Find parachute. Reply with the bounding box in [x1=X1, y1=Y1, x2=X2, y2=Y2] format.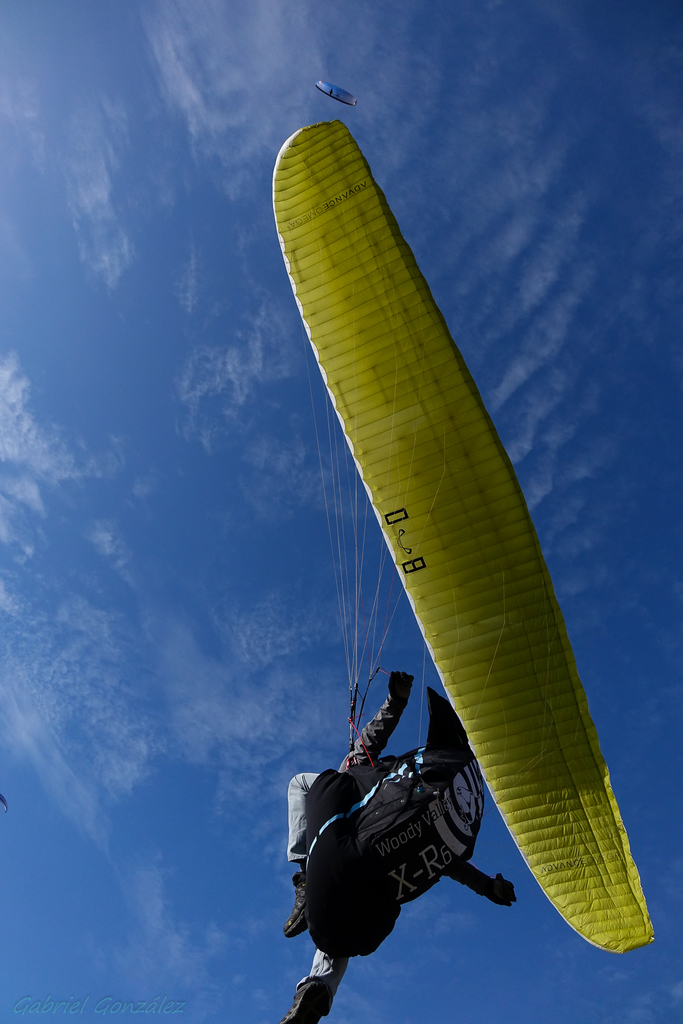
[x1=320, y1=118, x2=662, y2=941].
